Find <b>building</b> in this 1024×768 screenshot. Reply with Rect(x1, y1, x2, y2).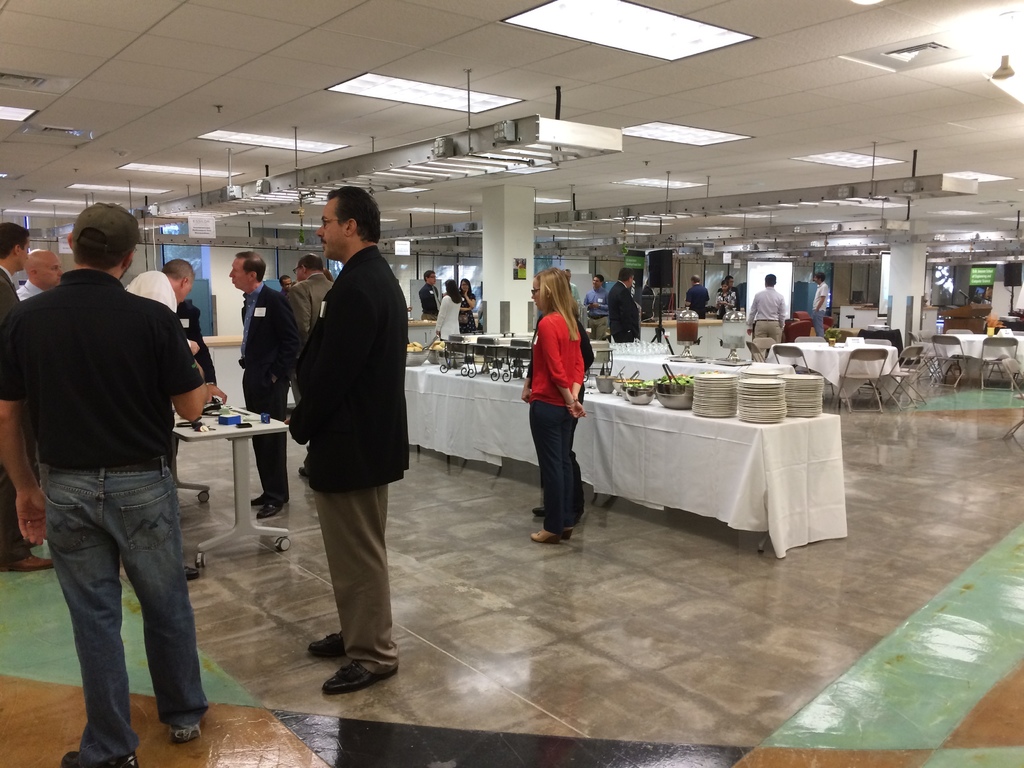
Rect(0, 0, 1023, 767).
